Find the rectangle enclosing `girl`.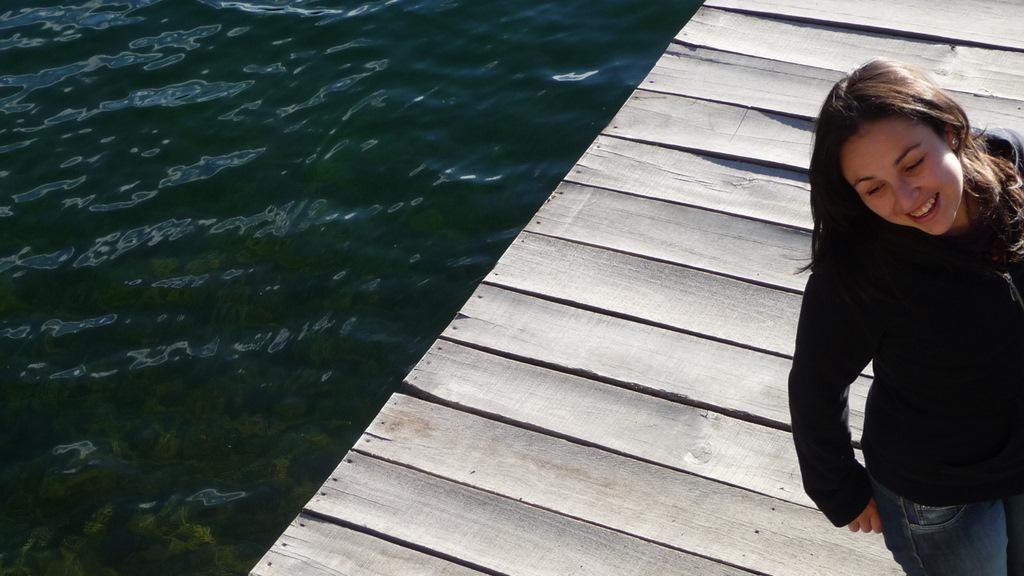
784:55:1023:575.
